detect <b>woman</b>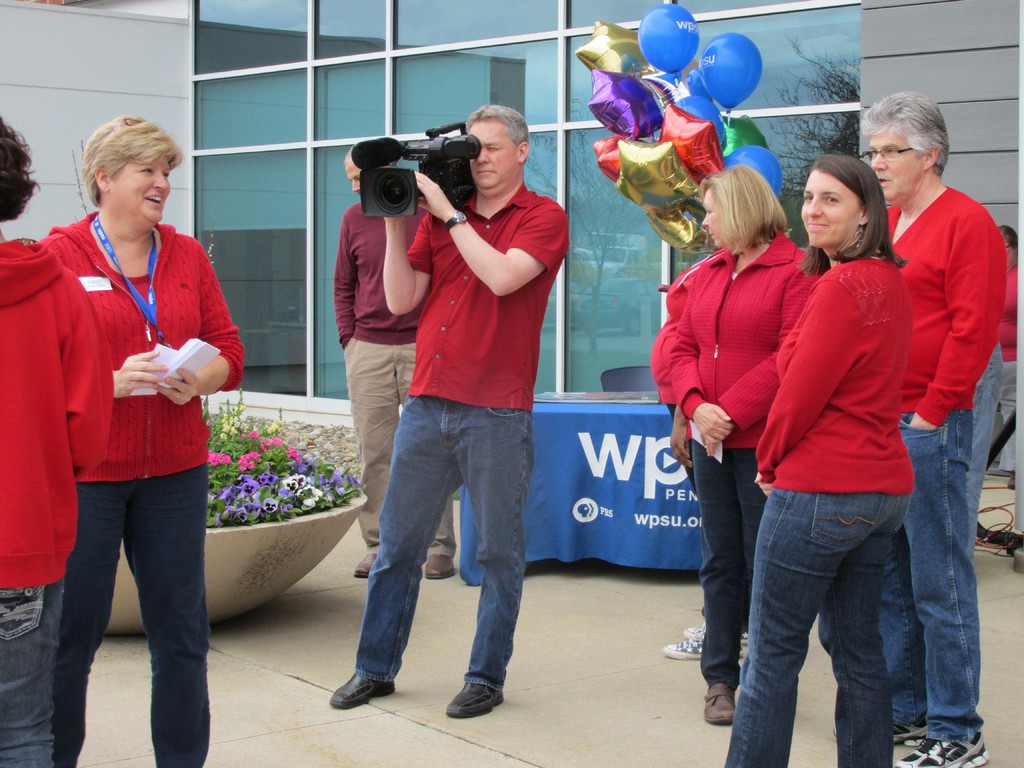
991/223/1023/492
